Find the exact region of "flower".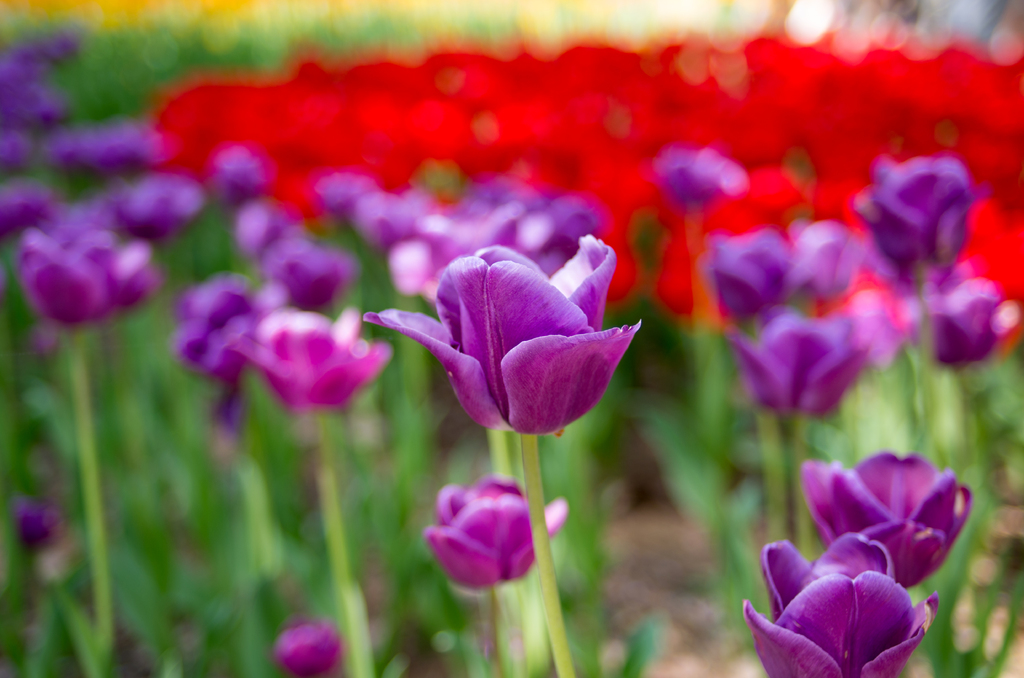
Exact region: {"left": 273, "top": 618, "right": 345, "bottom": 677}.
